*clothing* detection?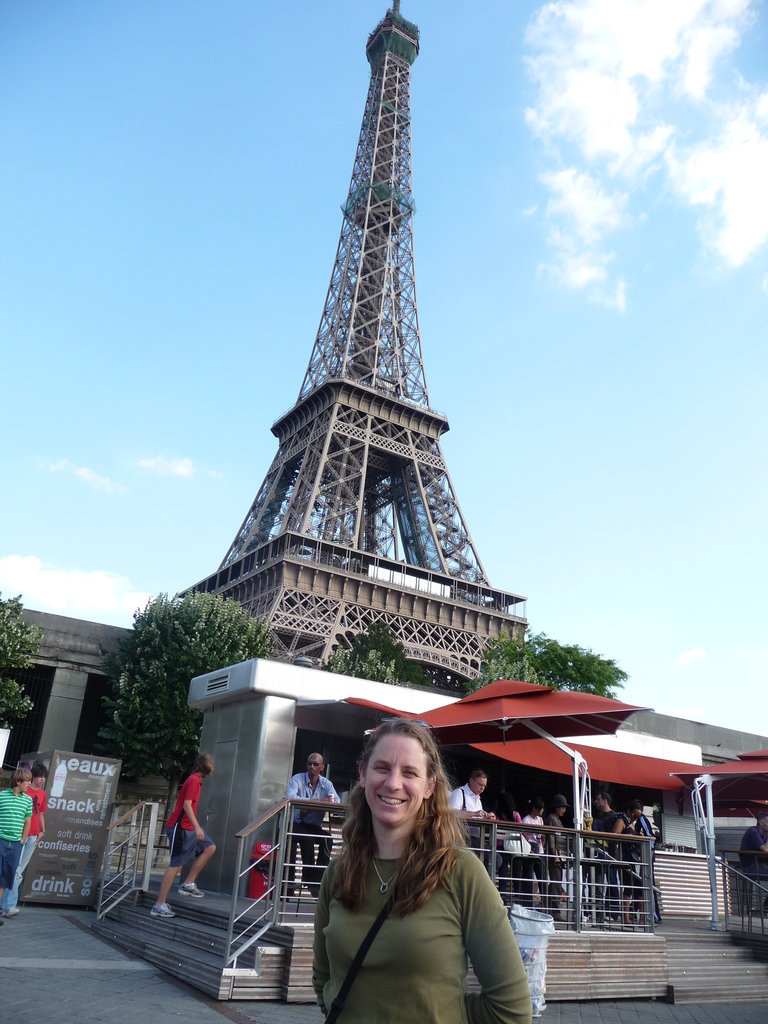
x1=584, y1=808, x2=623, y2=918
